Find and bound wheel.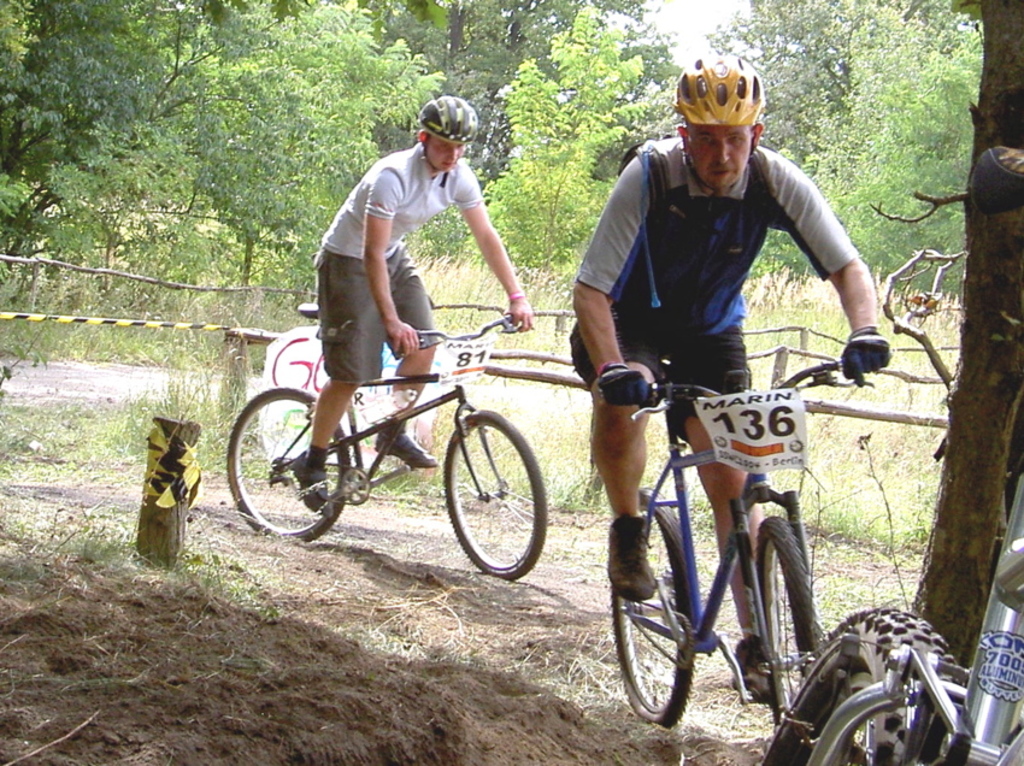
Bound: [x1=442, y1=408, x2=548, y2=572].
